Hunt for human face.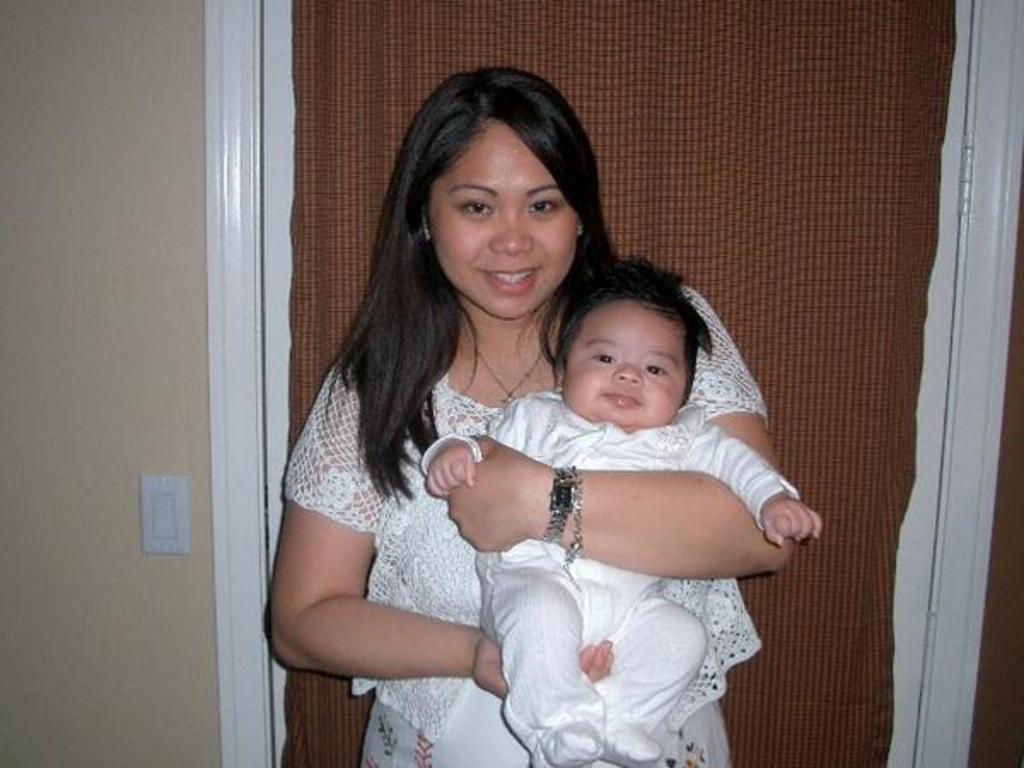
Hunted down at Rect(561, 297, 700, 435).
